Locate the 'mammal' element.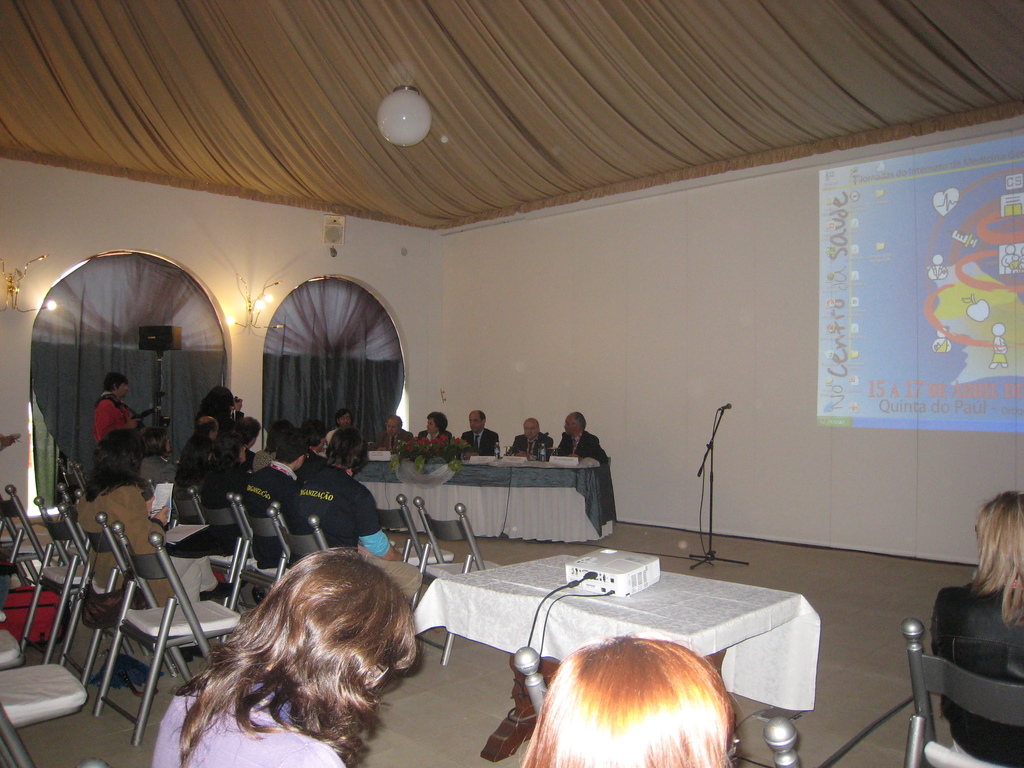
Element bbox: <bbox>518, 631, 741, 767</bbox>.
